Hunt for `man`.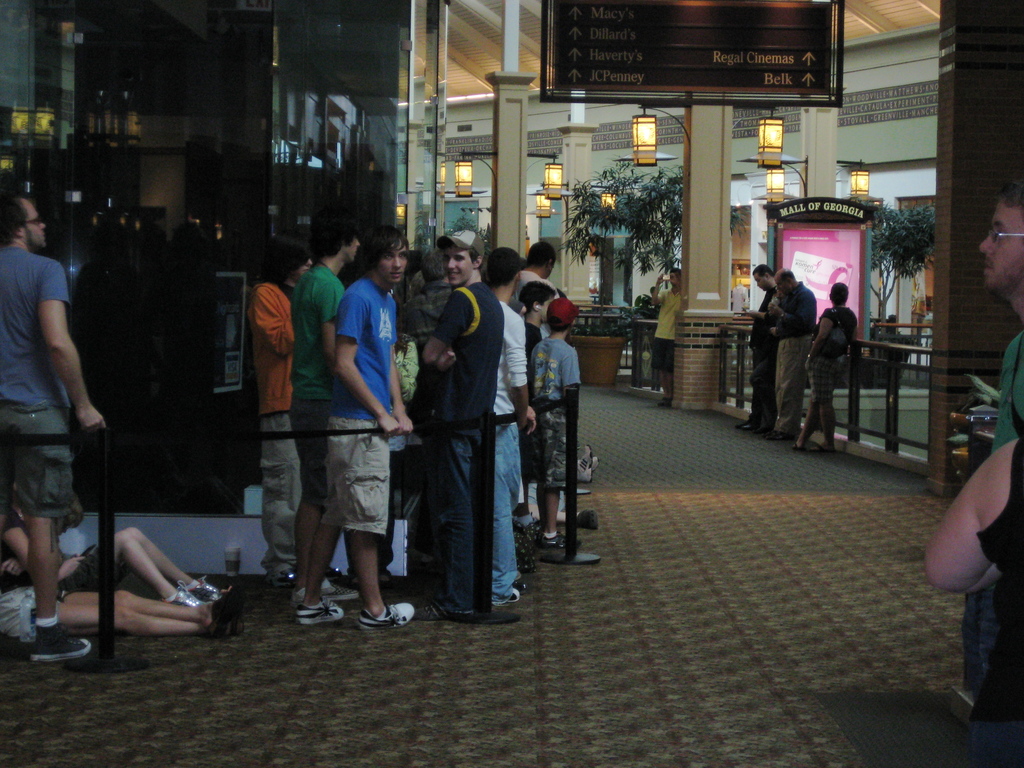
Hunted down at {"x1": 289, "y1": 221, "x2": 421, "y2": 631}.
